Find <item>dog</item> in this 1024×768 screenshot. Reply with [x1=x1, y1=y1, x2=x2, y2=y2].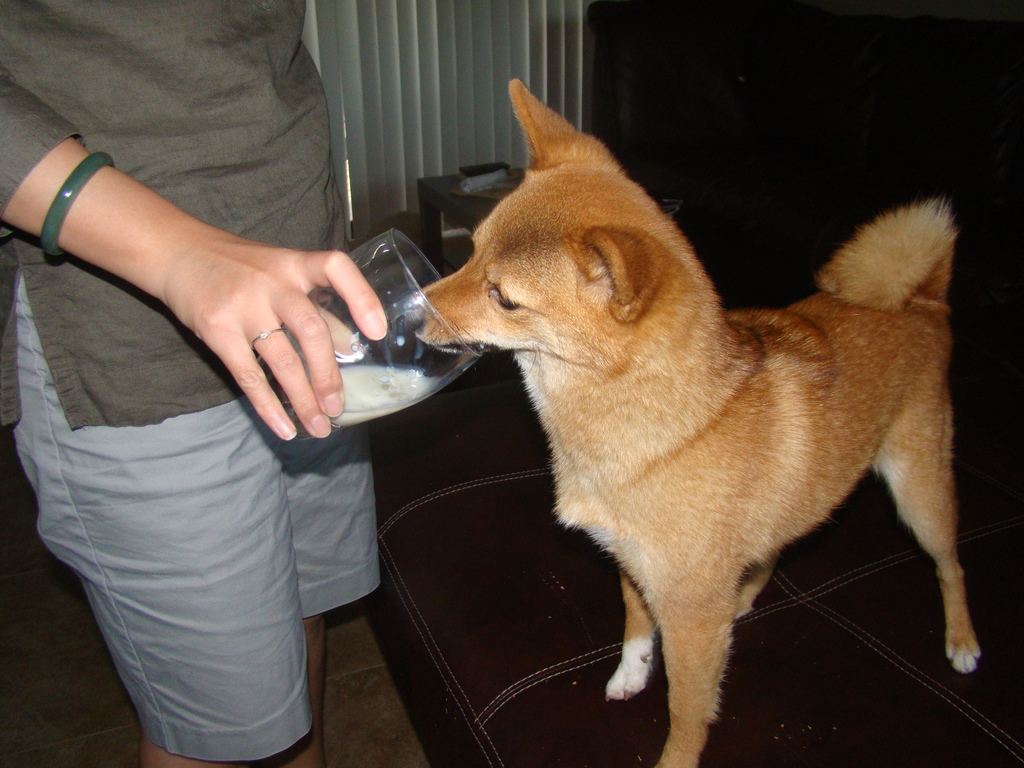
[x1=403, y1=77, x2=981, y2=767].
